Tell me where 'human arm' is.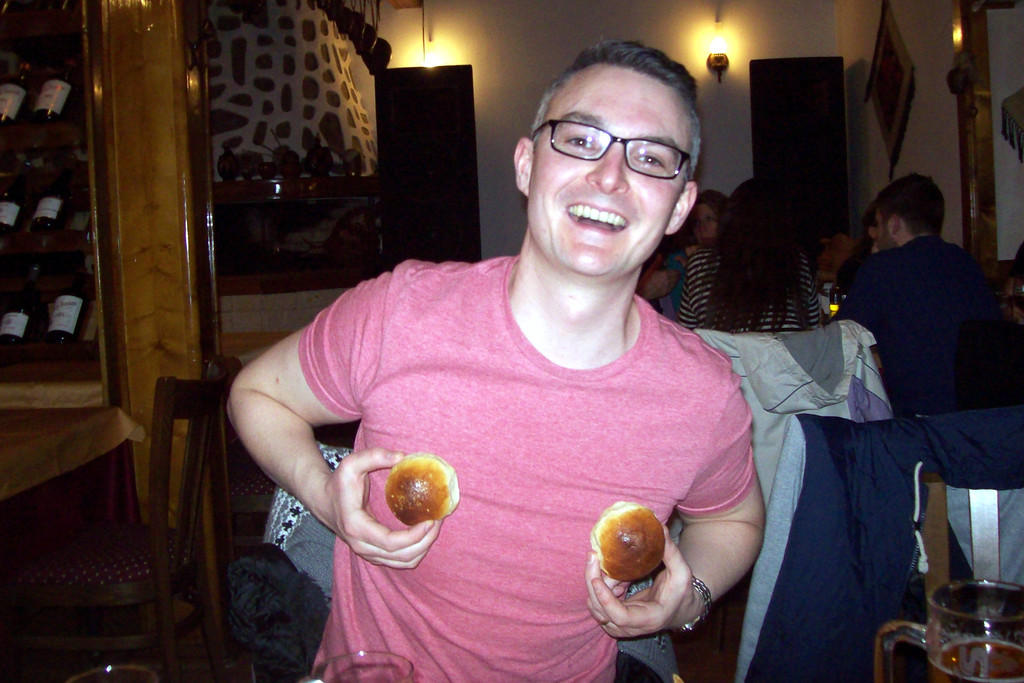
'human arm' is at (left=636, top=247, right=703, bottom=313).
